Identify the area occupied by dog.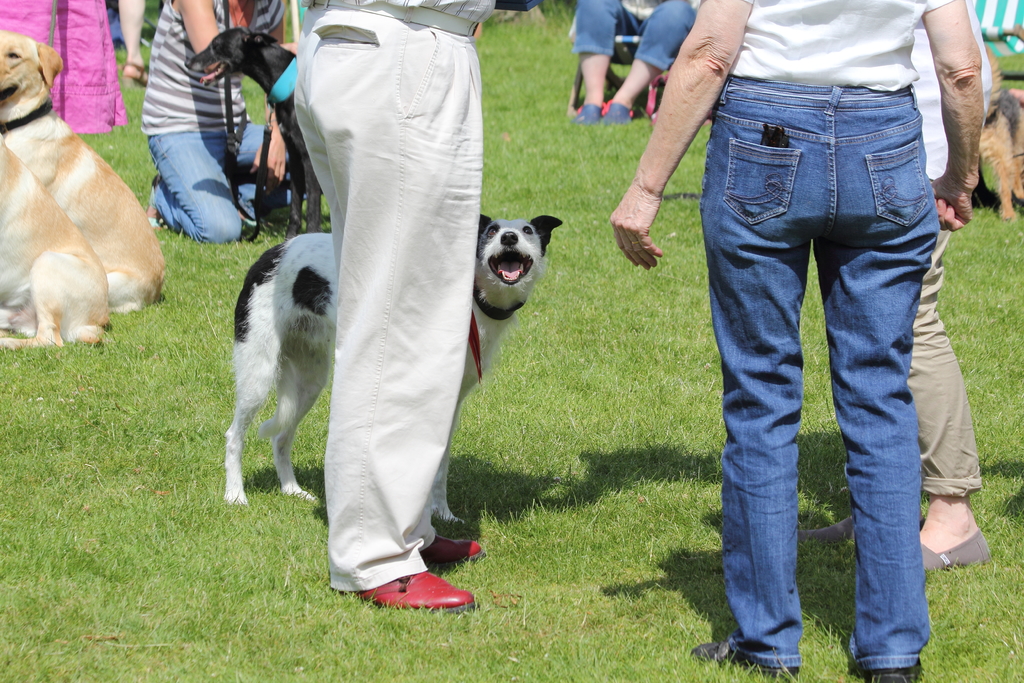
Area: pyautogui.locateOnScreen(188, 26, 325, 242).
